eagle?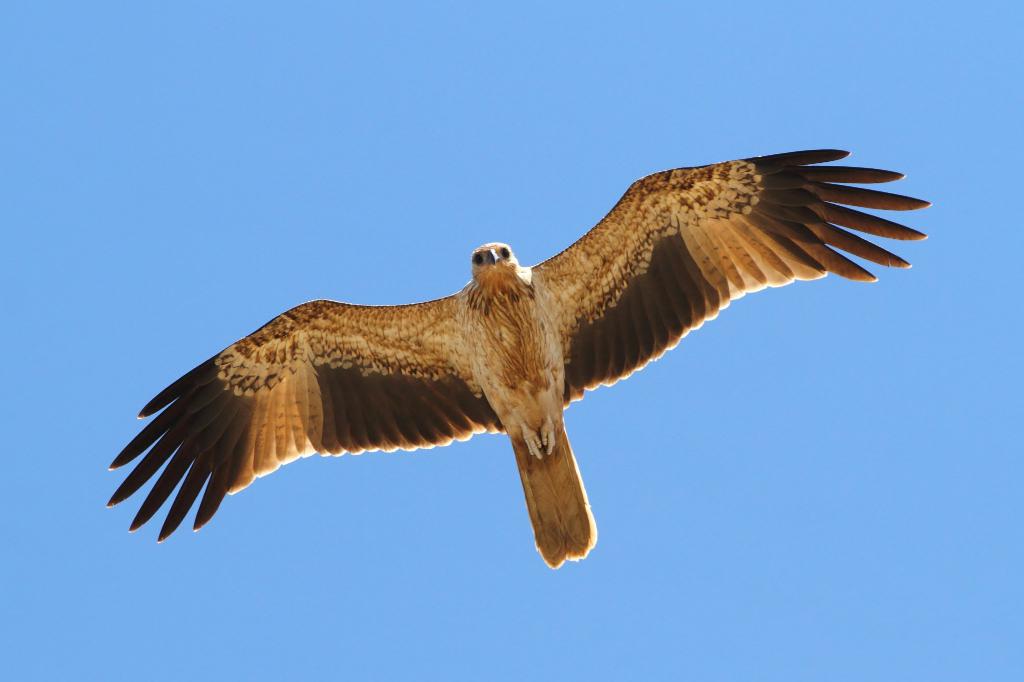
(100,141,936,571)
